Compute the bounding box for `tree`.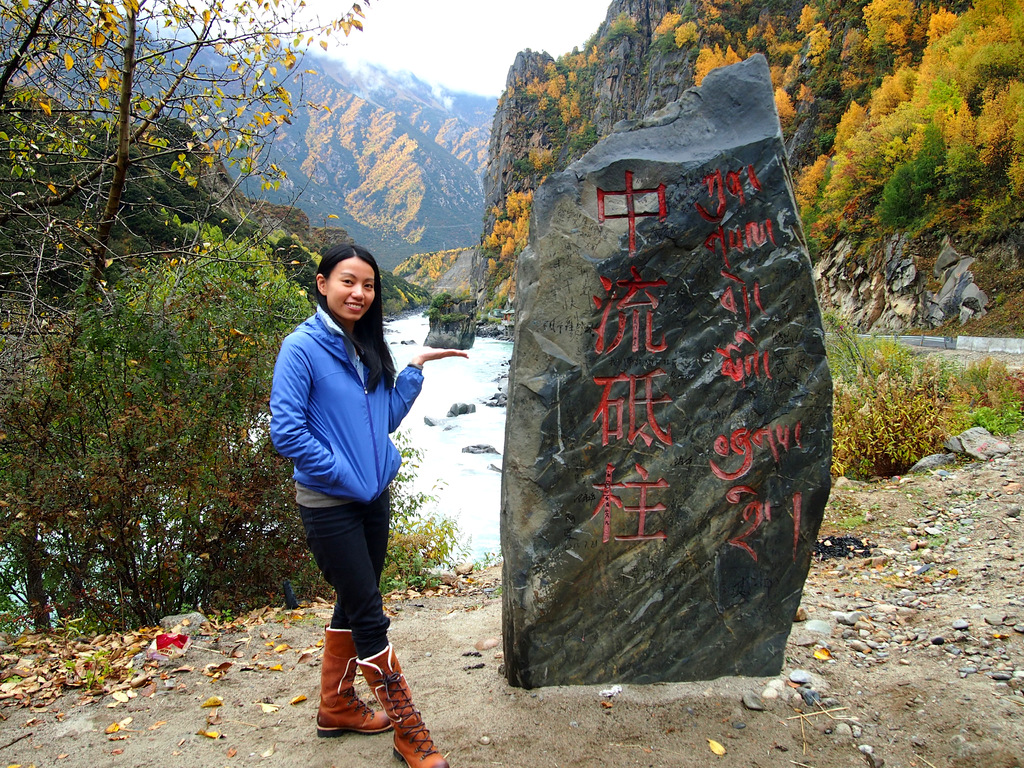
(x1=13, y1=232, x2=319, y2=584).
